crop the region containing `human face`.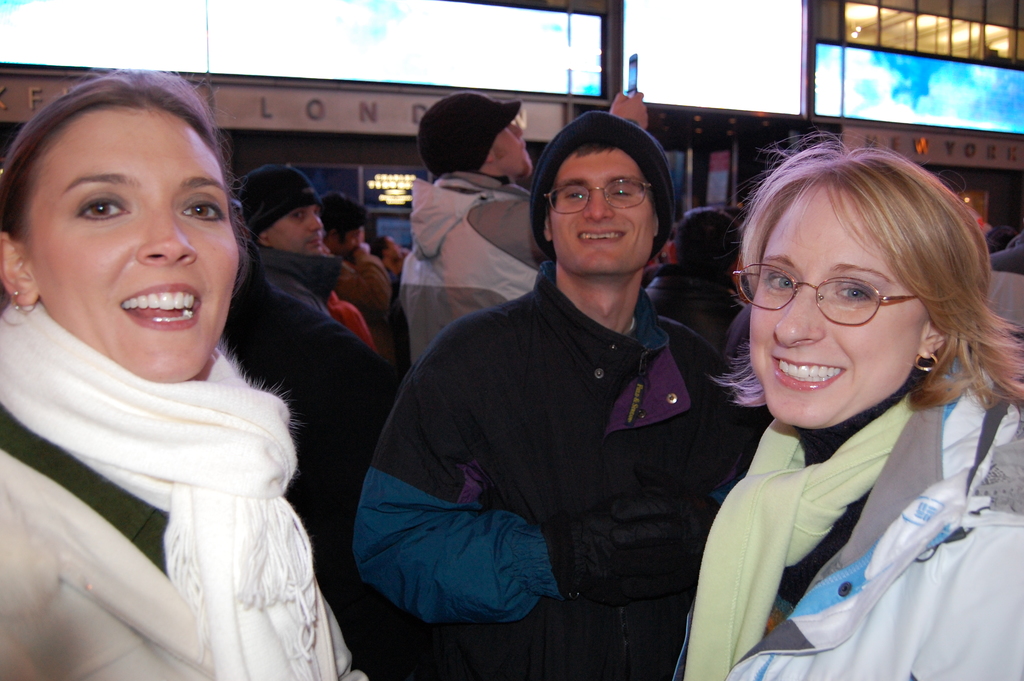
Crop region: select_region(747, 183, 928, 430).
